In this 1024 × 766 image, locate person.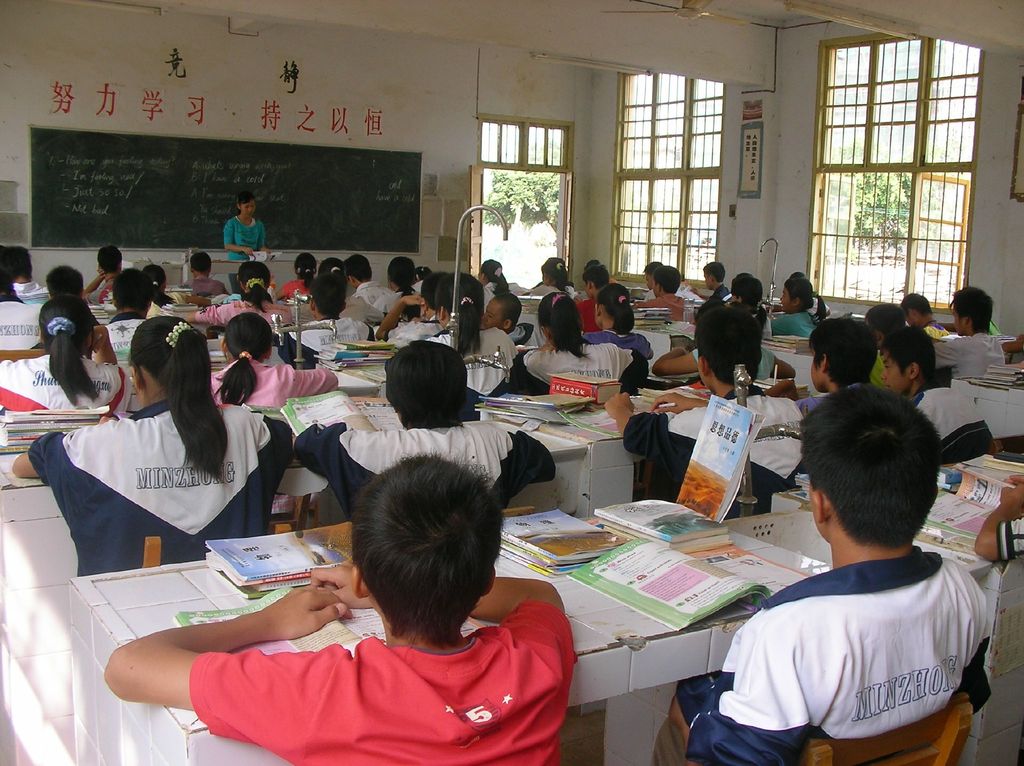
Bounding box: {"left": 732, "top": 275, "right": 769, "bottom": 333}.
